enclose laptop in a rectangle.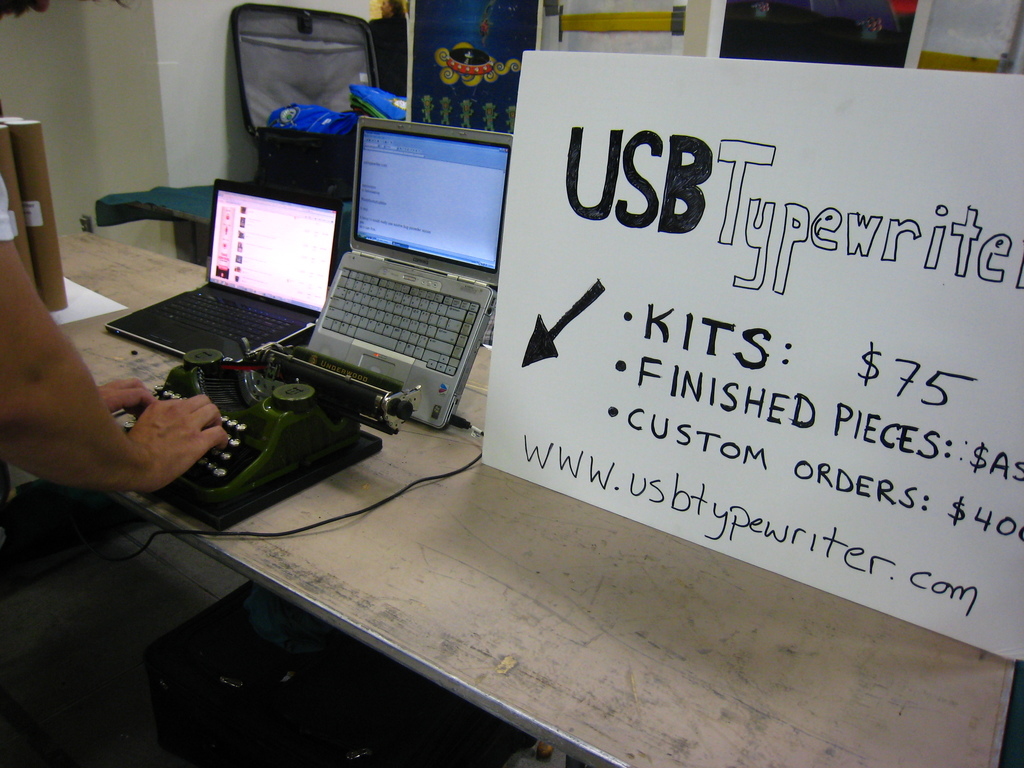
bbox(107, 177, 341, 363).
